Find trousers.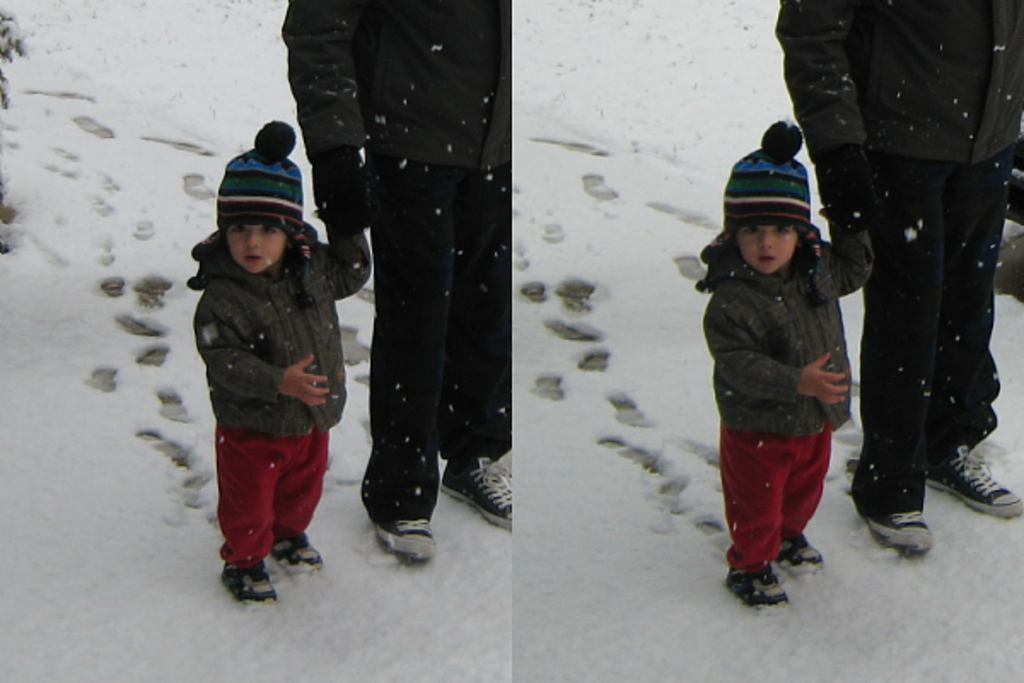
x1=369, y1=195, x2=524, y2=528.
